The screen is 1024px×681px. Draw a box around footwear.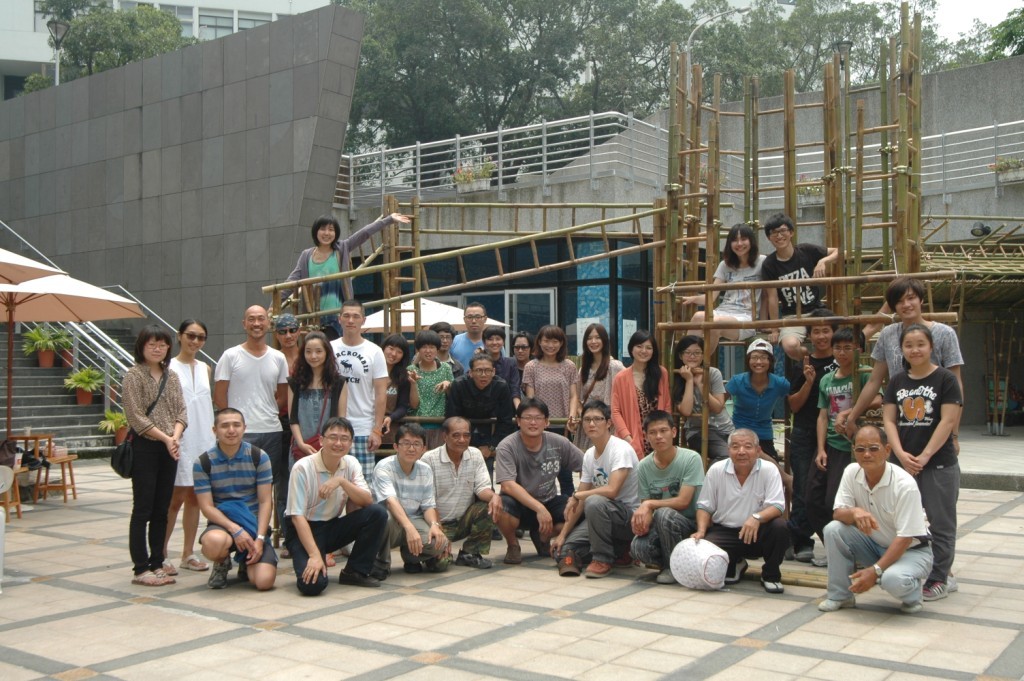
[797, 547, 819, 564].
